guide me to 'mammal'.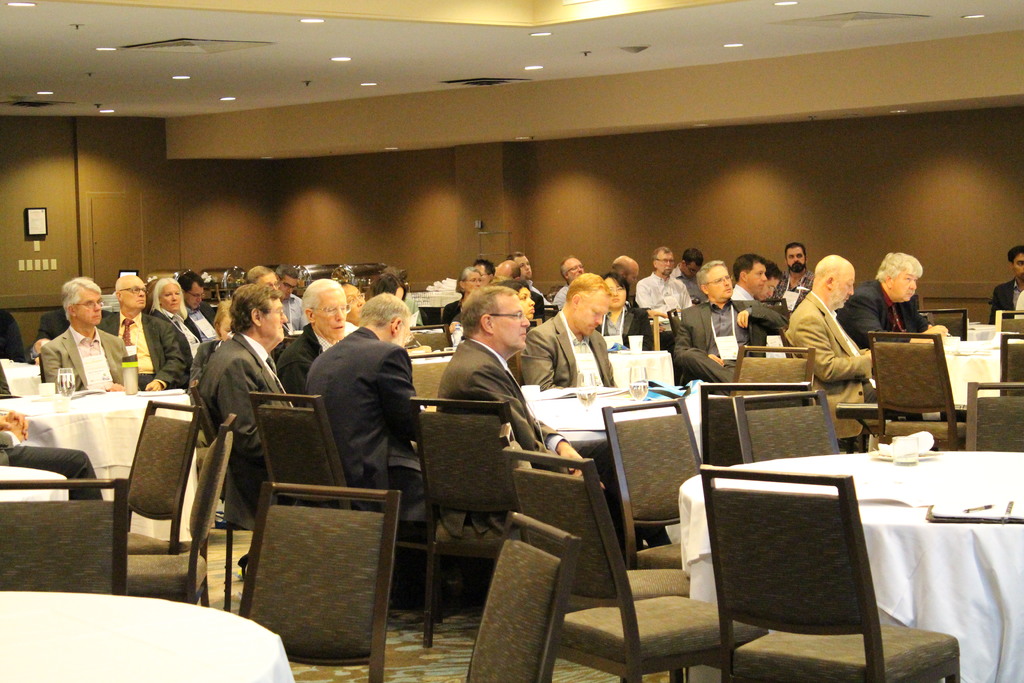
Guidance: bbox=(987, 245, 1023, 326).
